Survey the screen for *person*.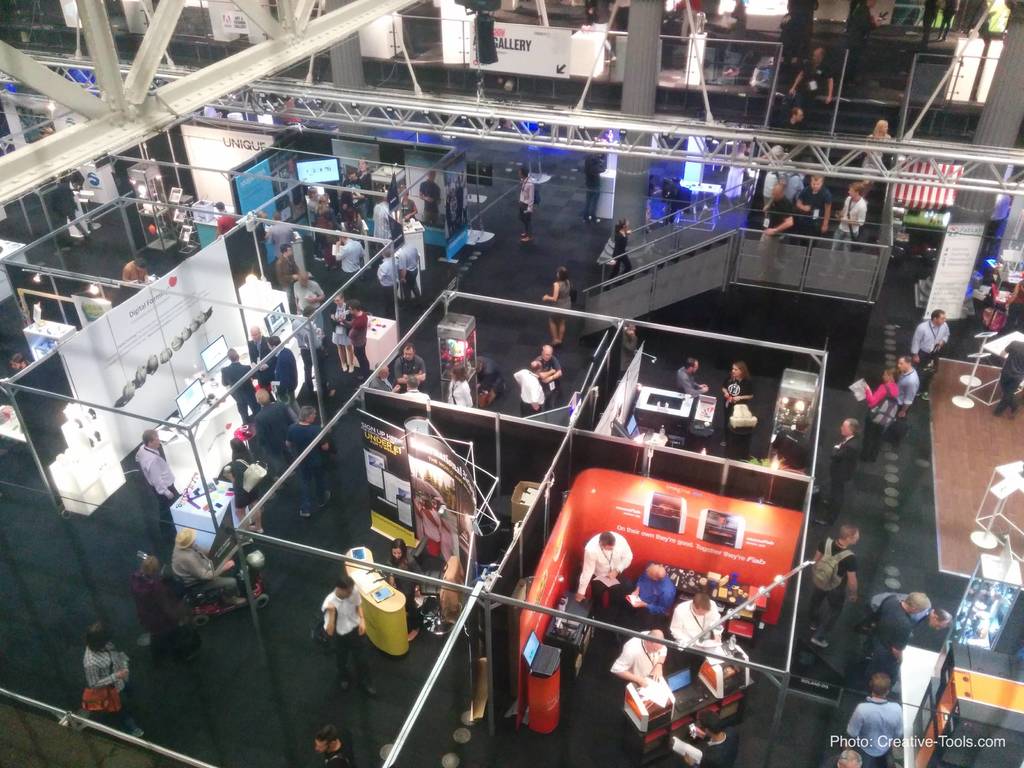
Survey found: 516, 163, 537, 241.
